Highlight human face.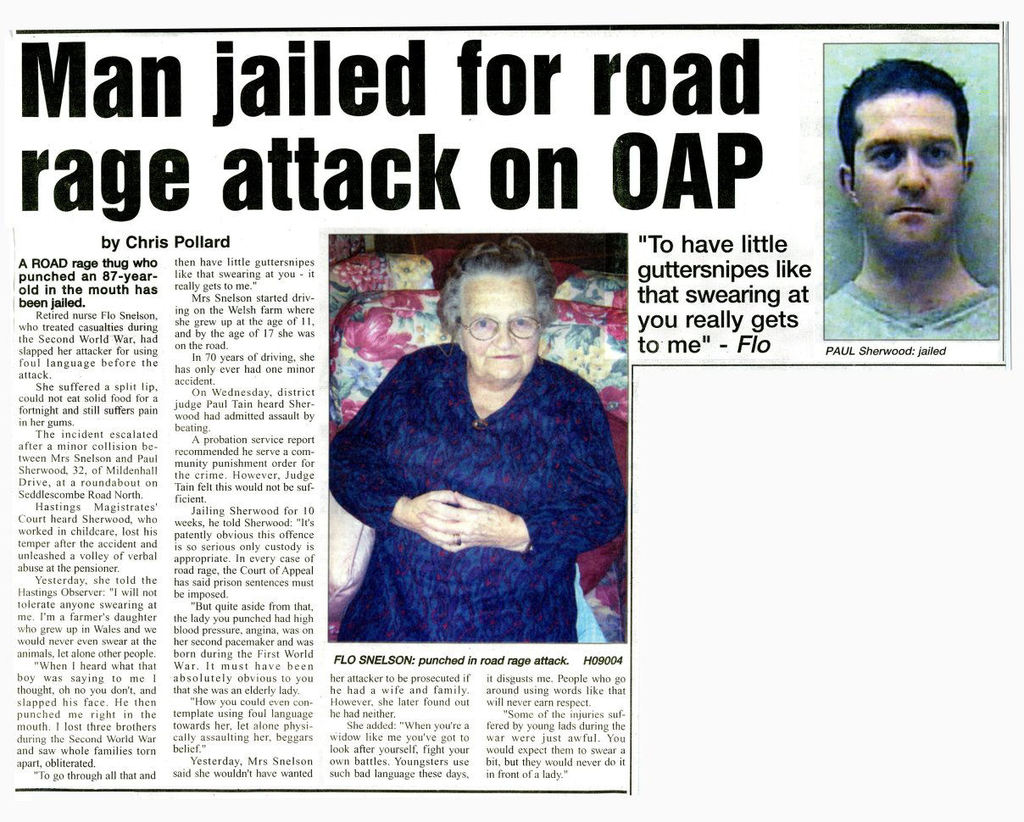
Highlighted region: pyautogui.locateOnScreen(459, 274, 541, 374).
